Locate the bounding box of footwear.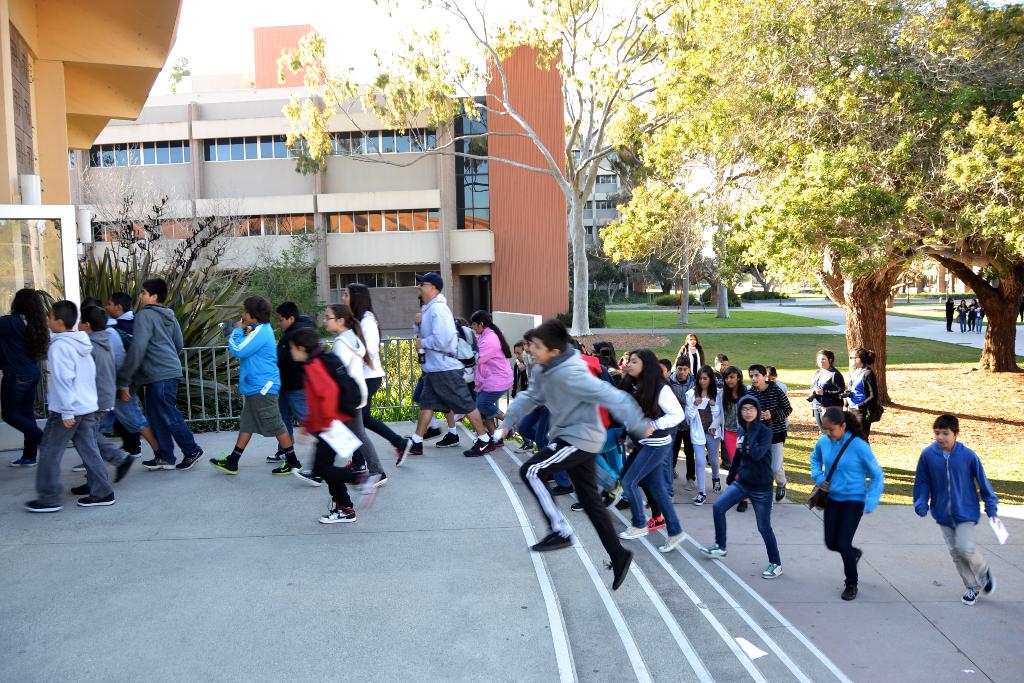
Bounding box: x1=685, y1=479, x2=698, y2=490.
